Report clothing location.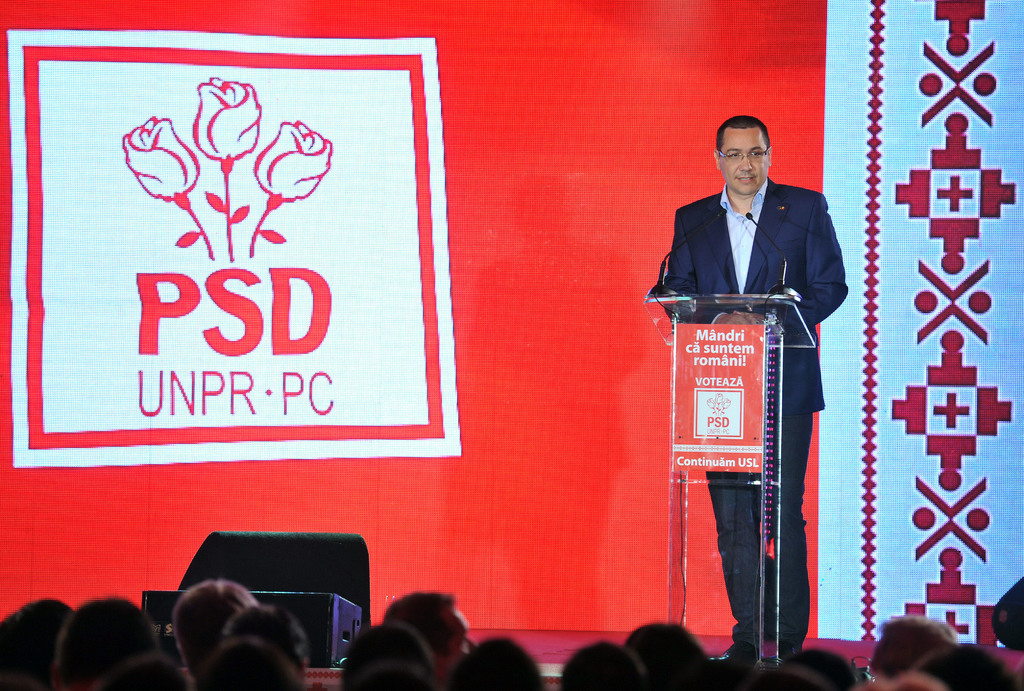
Report: locate(666, 151, 845, 614).
